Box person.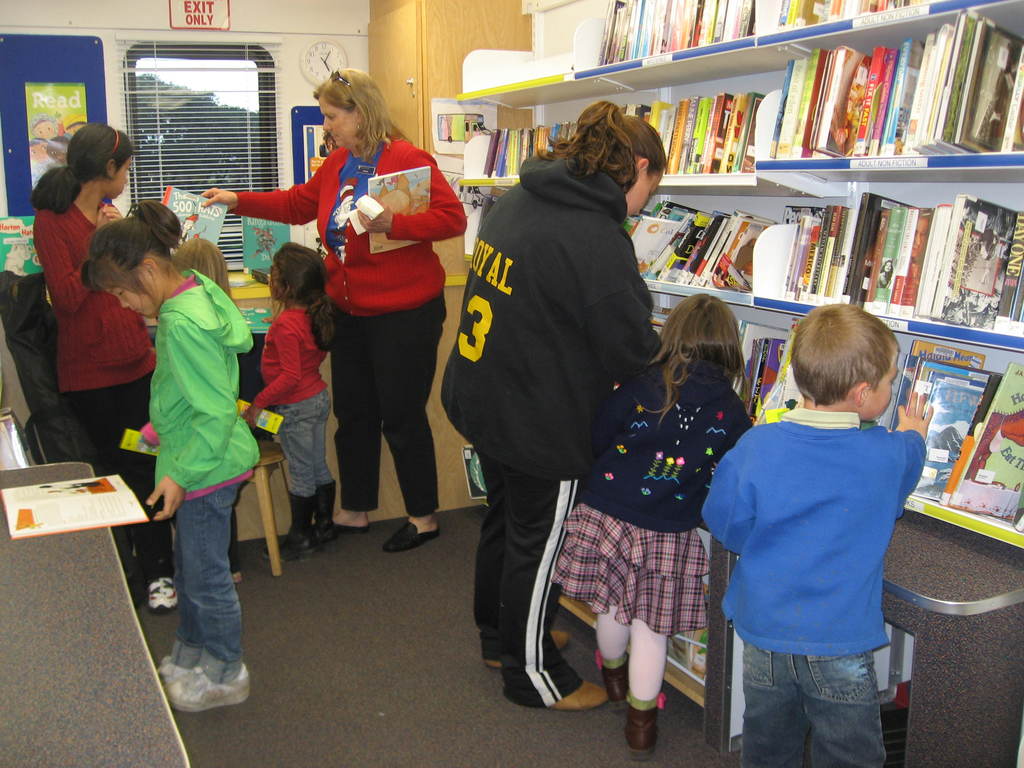
region(16, 117, 170, 616).
